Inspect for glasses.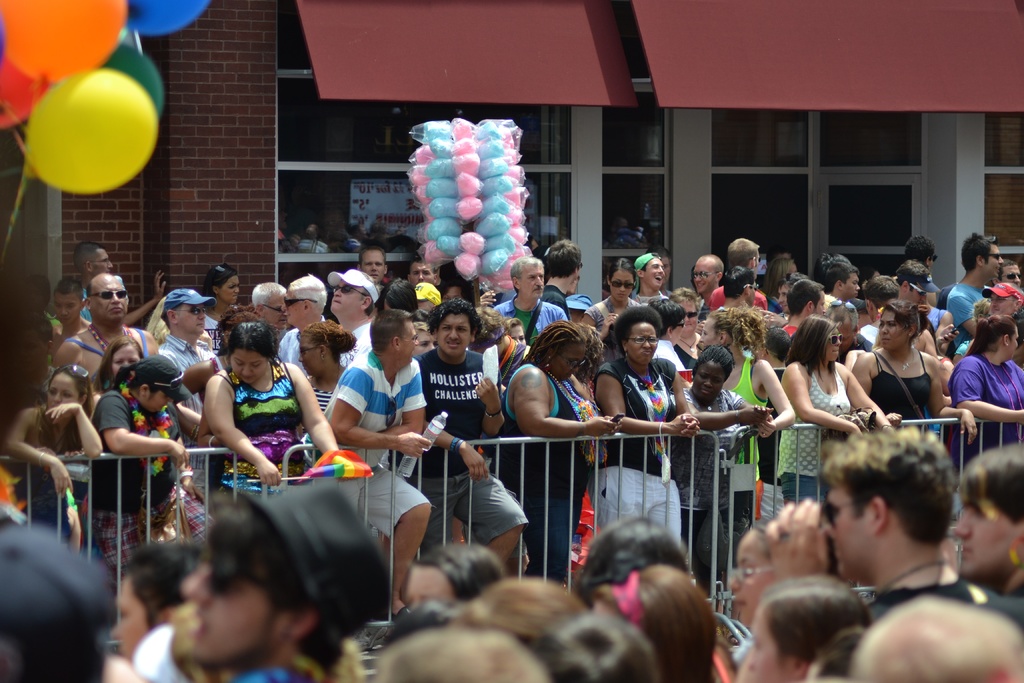
Inspection: Rect(905, 280, 925, 297).
